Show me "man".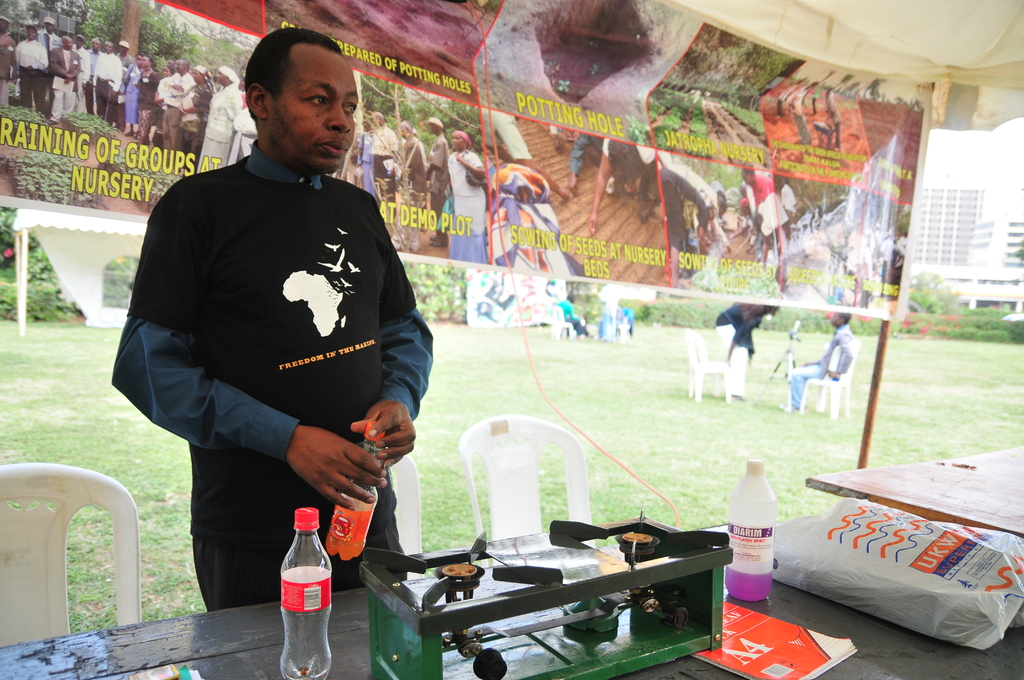
"man" is here: crop(564, 138, 657, 234).
